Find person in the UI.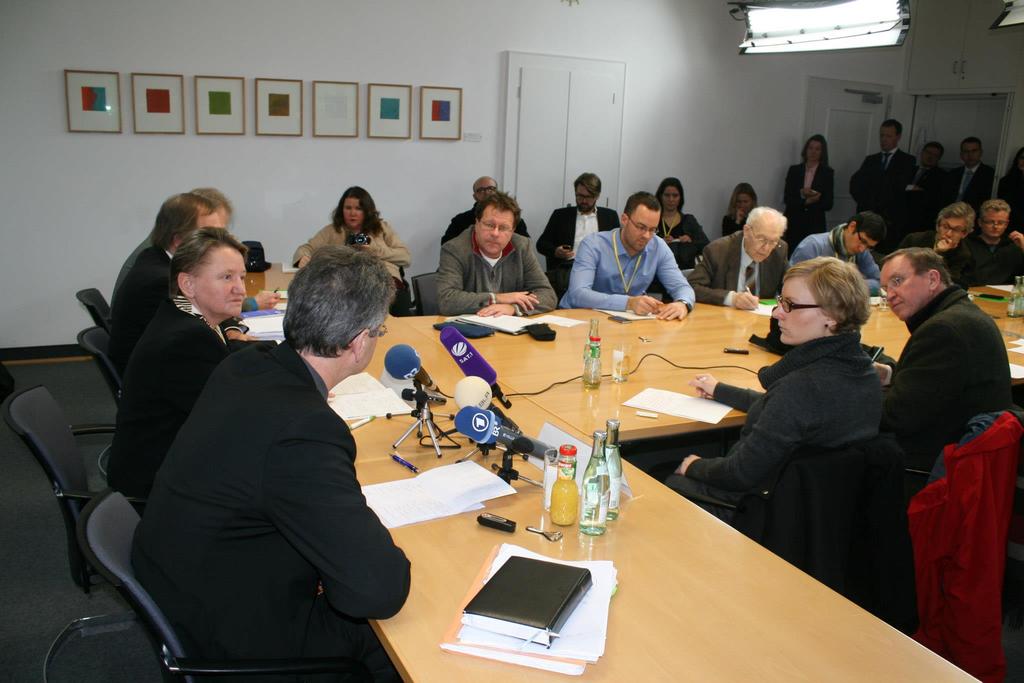
UI element at locate(785, 135, 840, 227).
